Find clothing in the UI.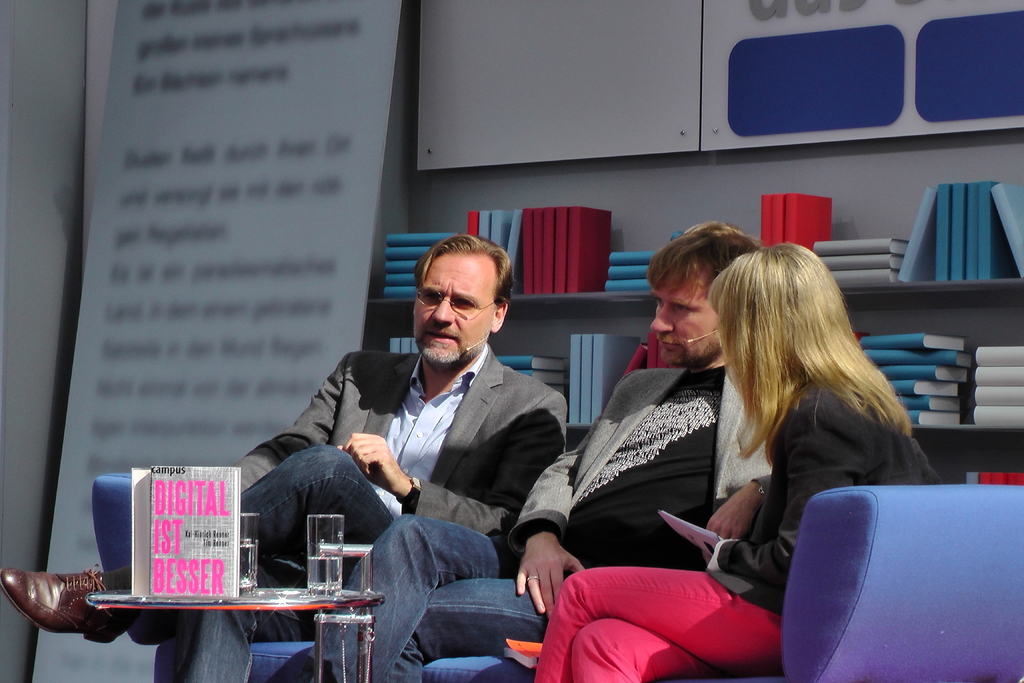
UI element at [100,349,565,682].
